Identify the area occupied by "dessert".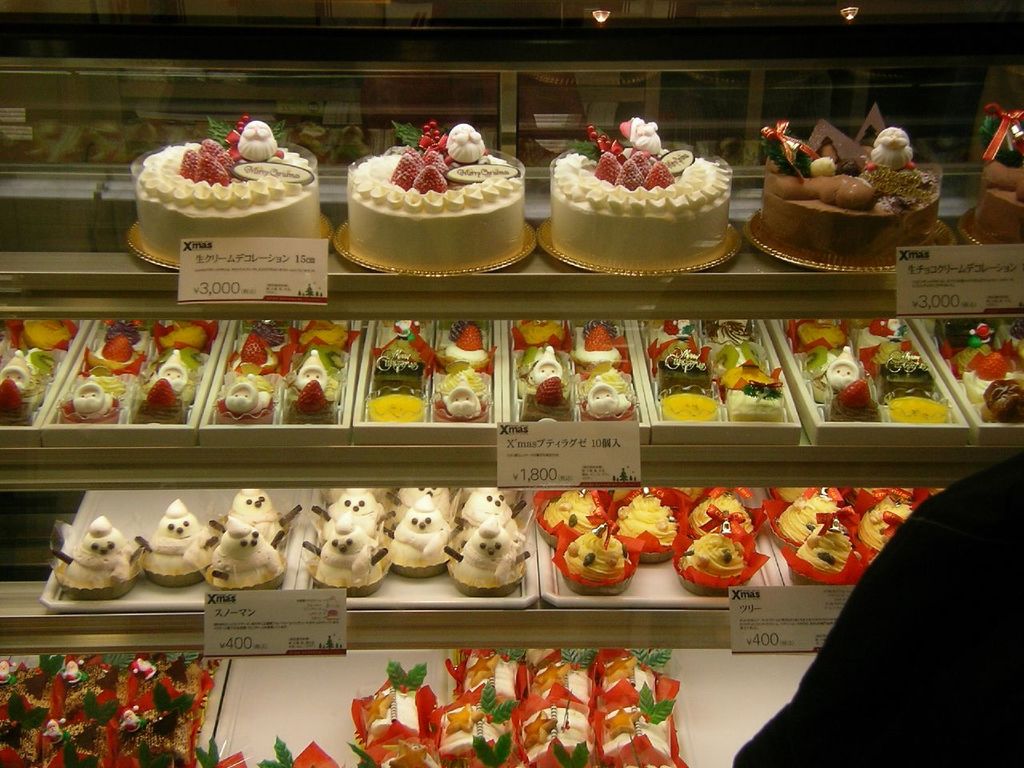
Area: rect(549, 523, 645, 582).
